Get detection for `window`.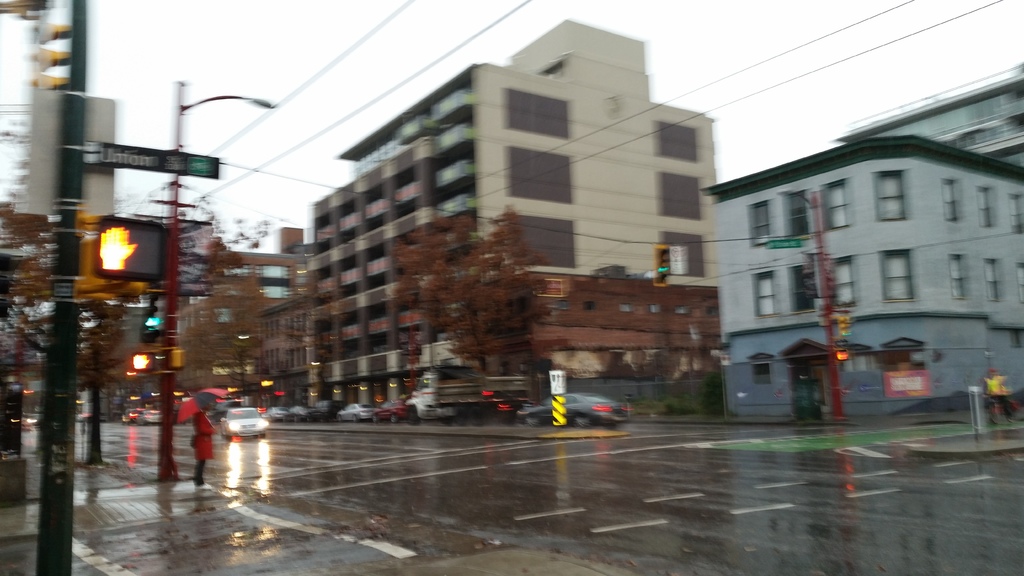
Detection: x1=287 y1=353 x2=307 y2=381.
